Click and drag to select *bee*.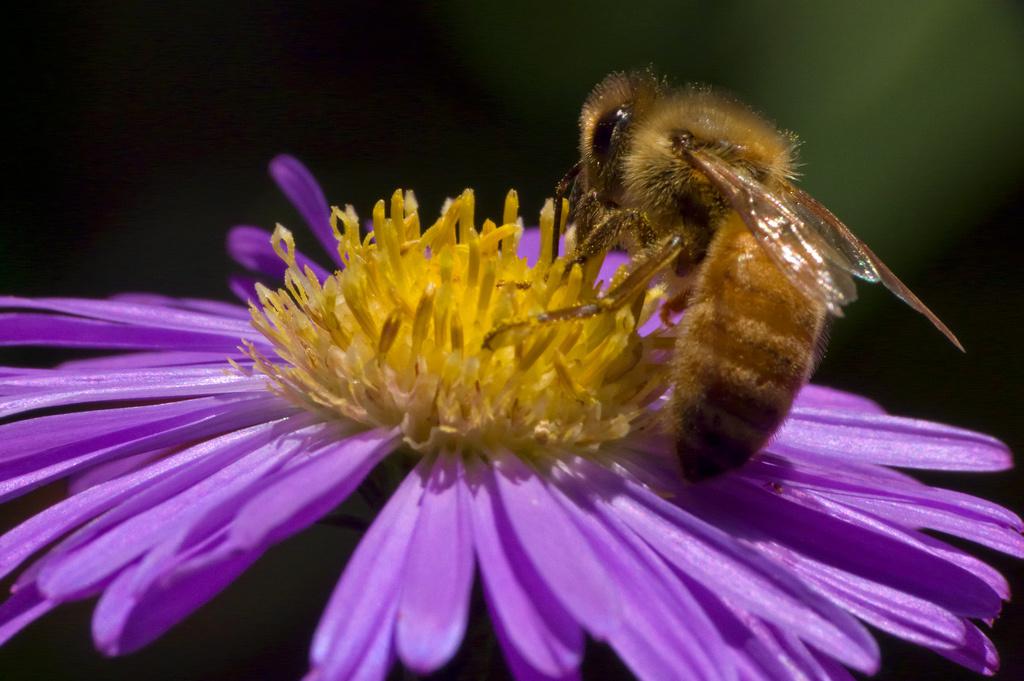
Selection: <region>527, 42, 1008, 525</region>.
